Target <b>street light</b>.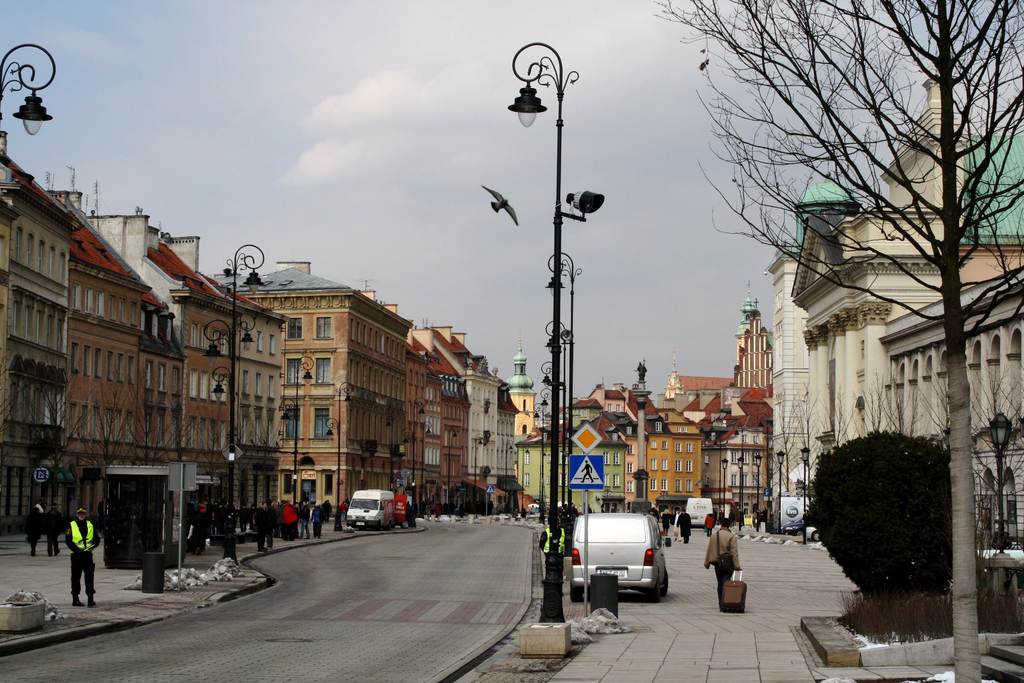
Target region: (543,315,579,512).
